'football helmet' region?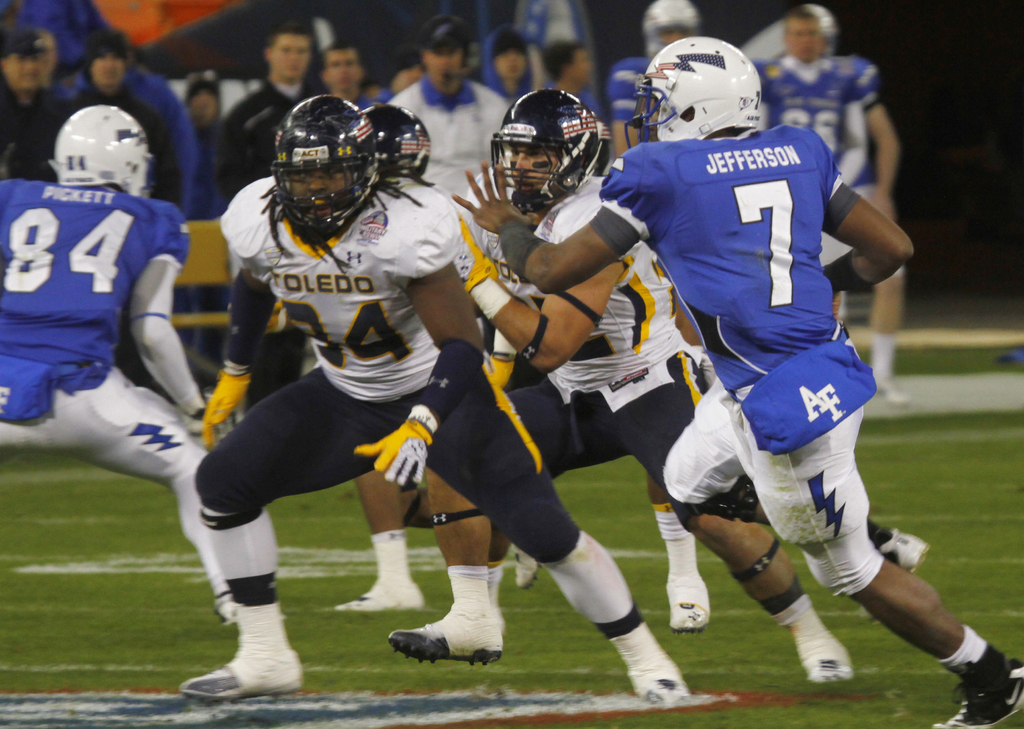
box=[493, 86, 605, 217]
